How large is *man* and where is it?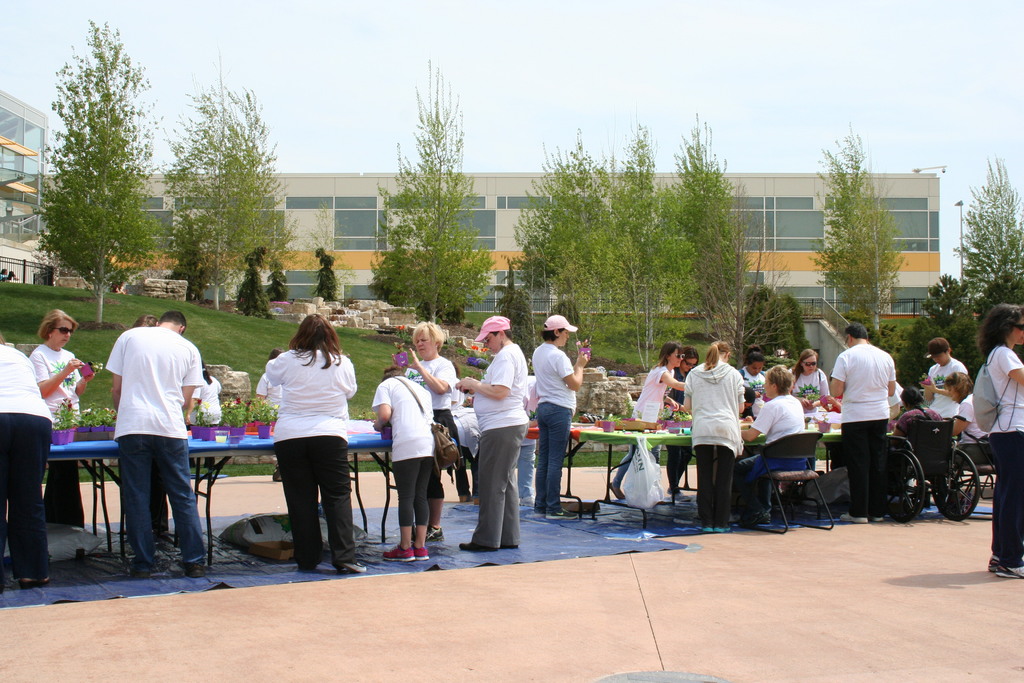
Bounding box: 455,311,522,555.
